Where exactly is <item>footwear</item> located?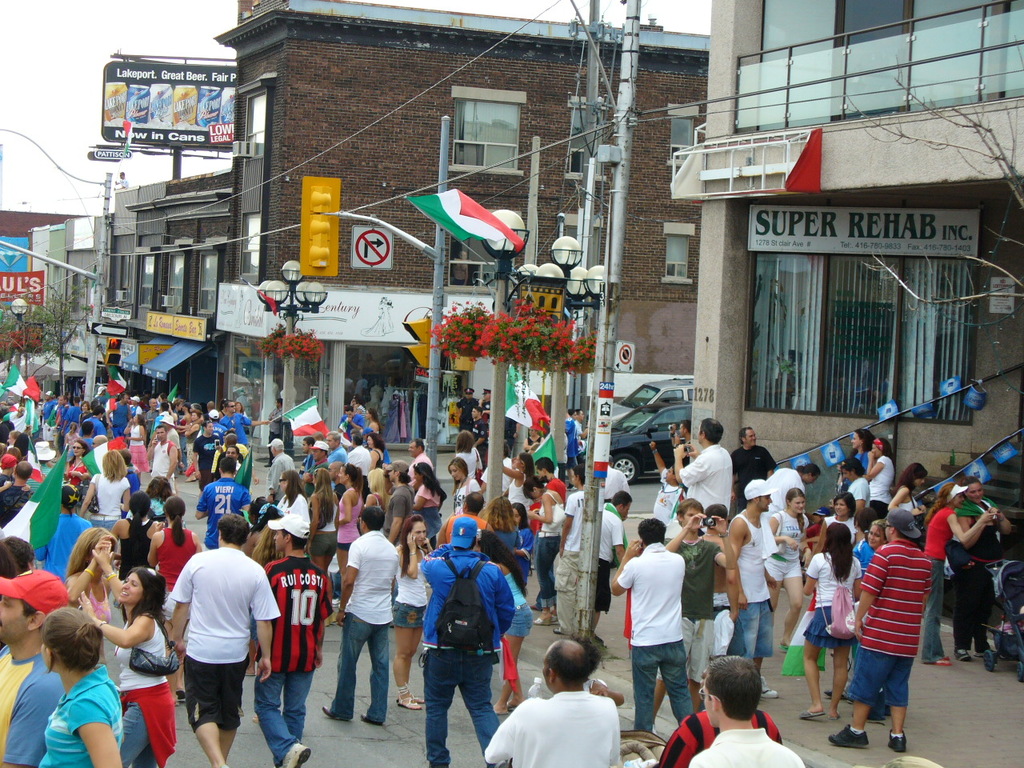
Its bounding box is bbox=[888, 726, 910, 758].
